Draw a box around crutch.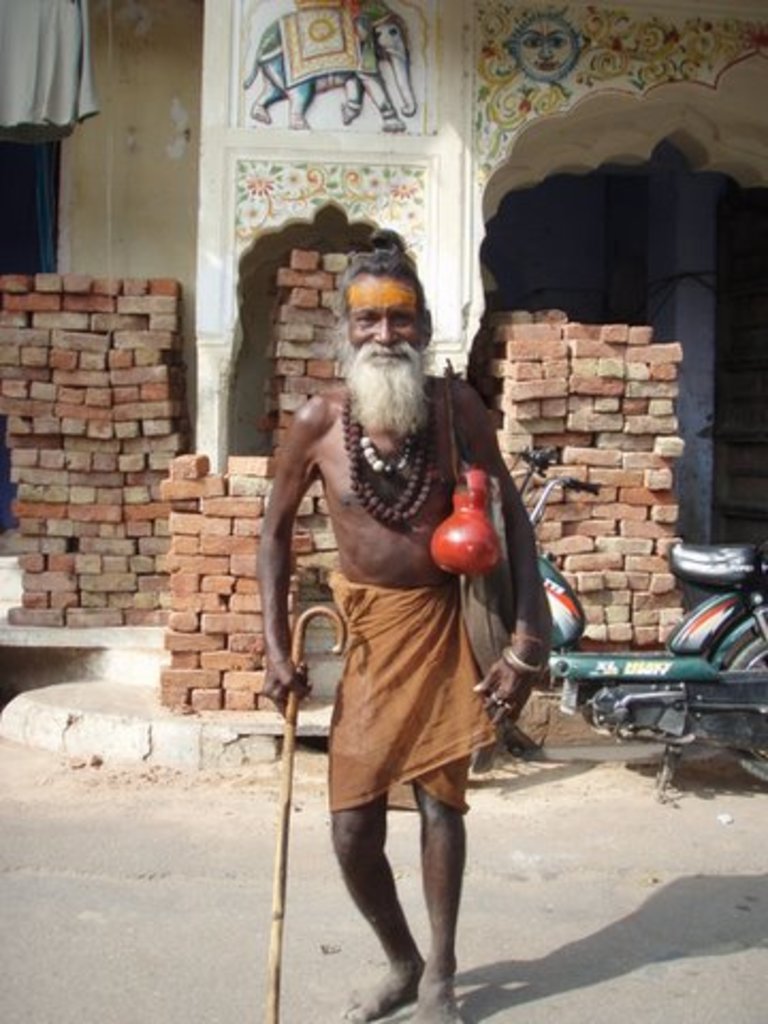
region(273, 602, 348, 1022).
